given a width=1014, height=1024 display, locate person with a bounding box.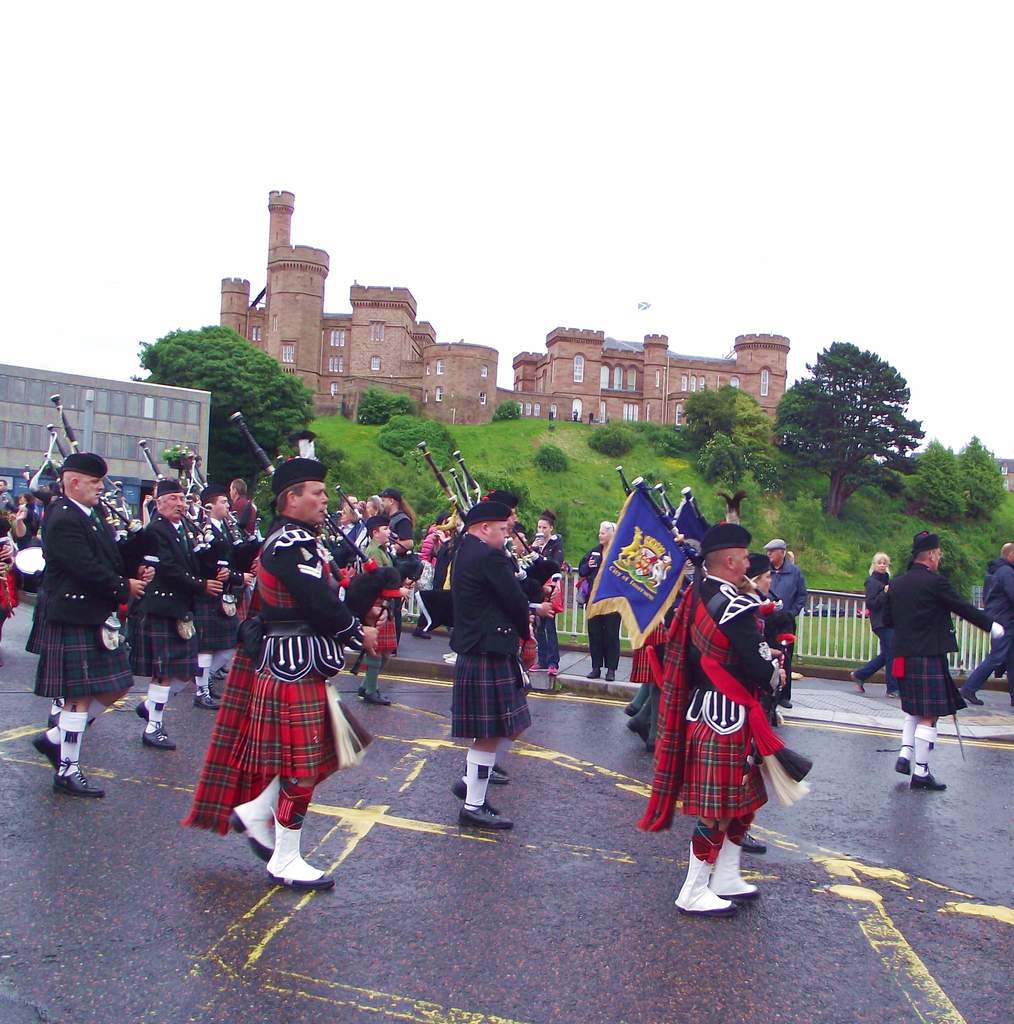
Located: [883,531,1008,792].
